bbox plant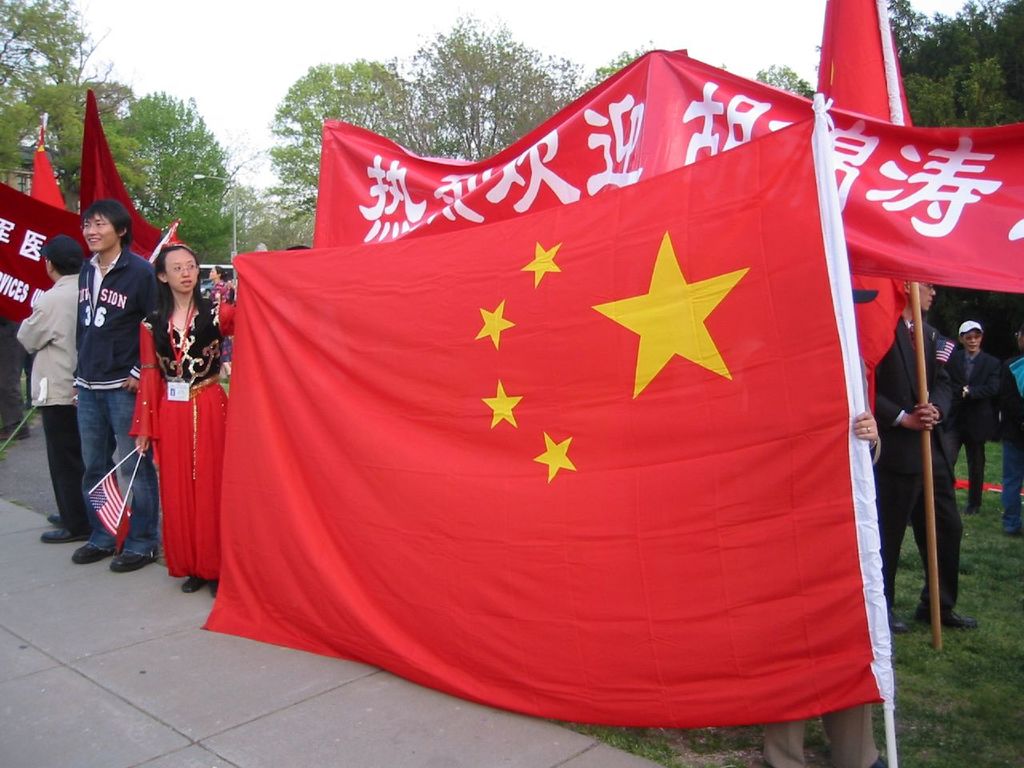
region(803, 713, 834, 767)
